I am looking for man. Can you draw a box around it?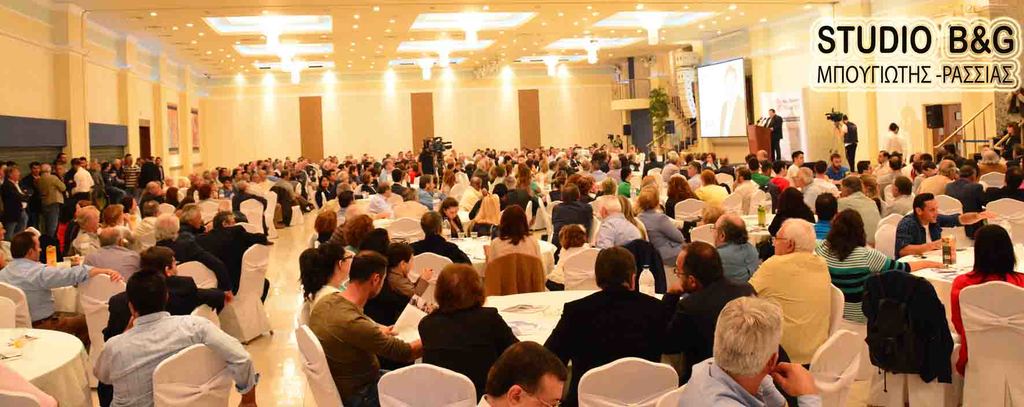
Sure, the bounding box is bbox(668, 242, 790, 362).
